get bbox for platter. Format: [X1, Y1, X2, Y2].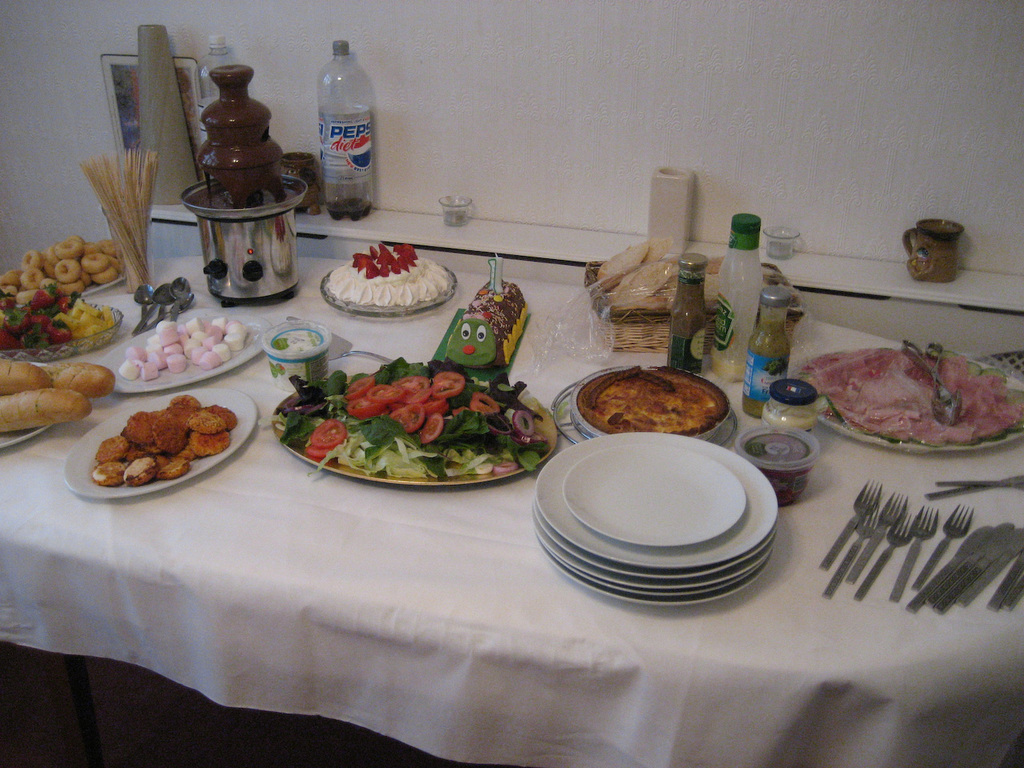
[0, 425, 46, 447].
